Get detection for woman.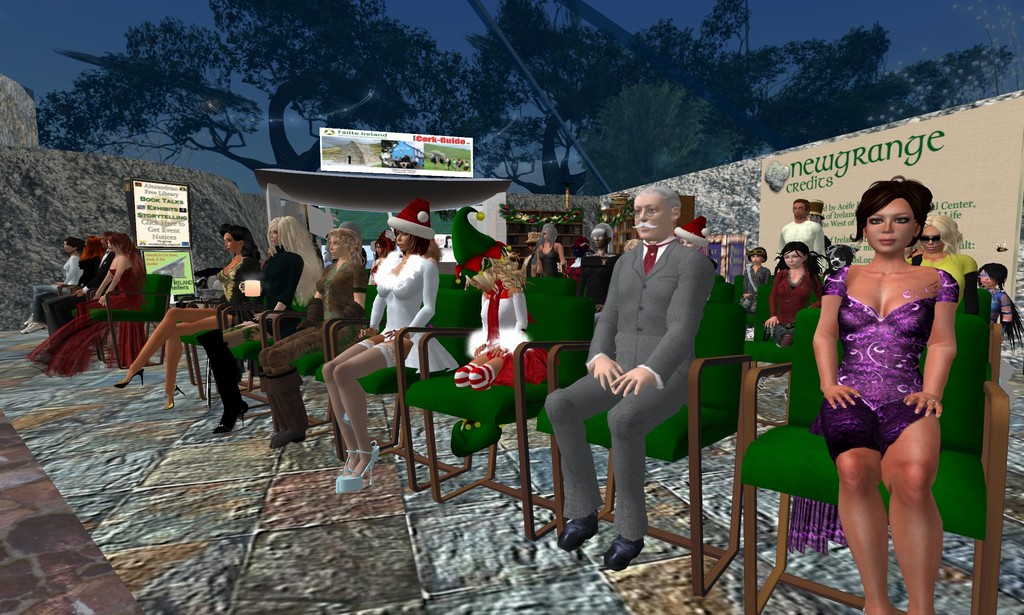
Detection: <region>109, 227, 265, 407</region>.
